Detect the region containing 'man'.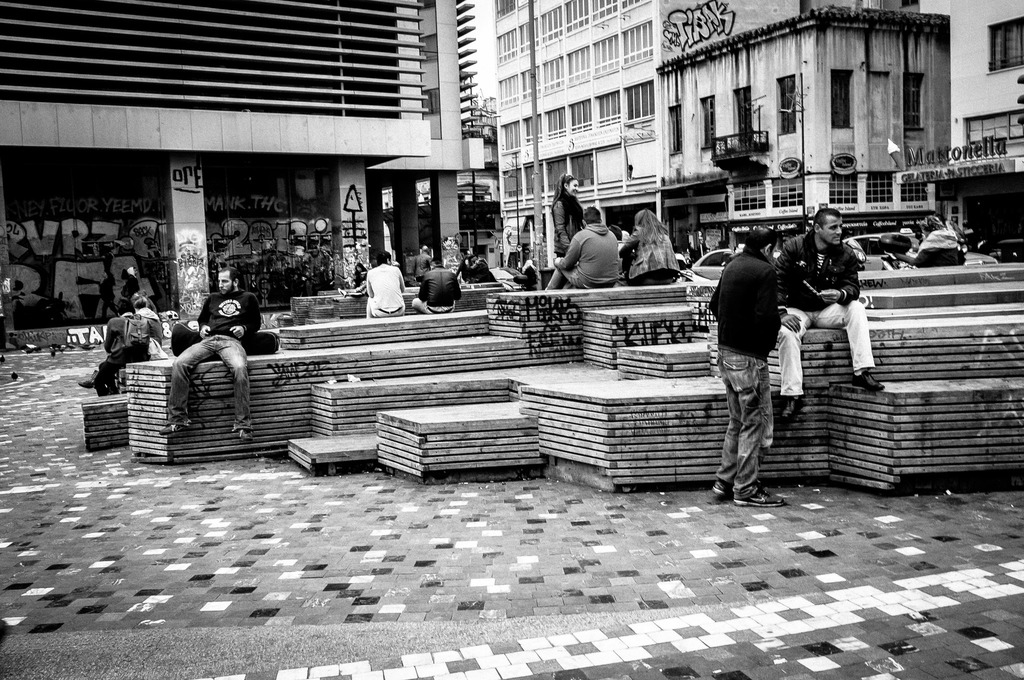
bbox=(408, 259, 466, 314).
